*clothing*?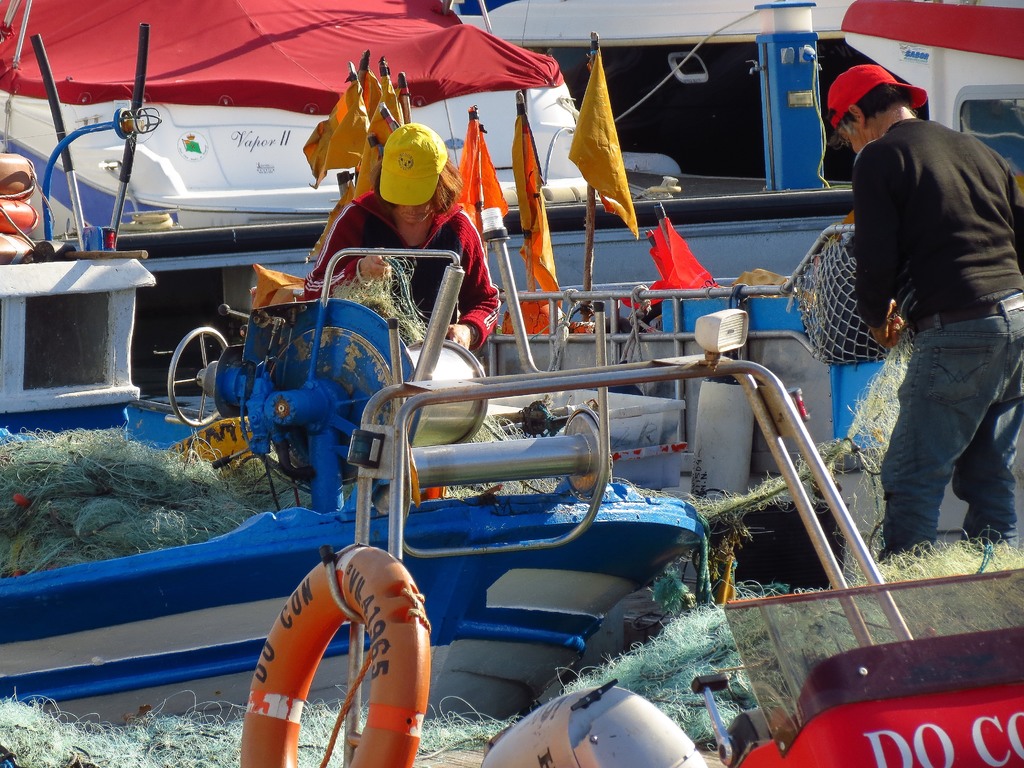
select_region(286, 186, 500, 363)
